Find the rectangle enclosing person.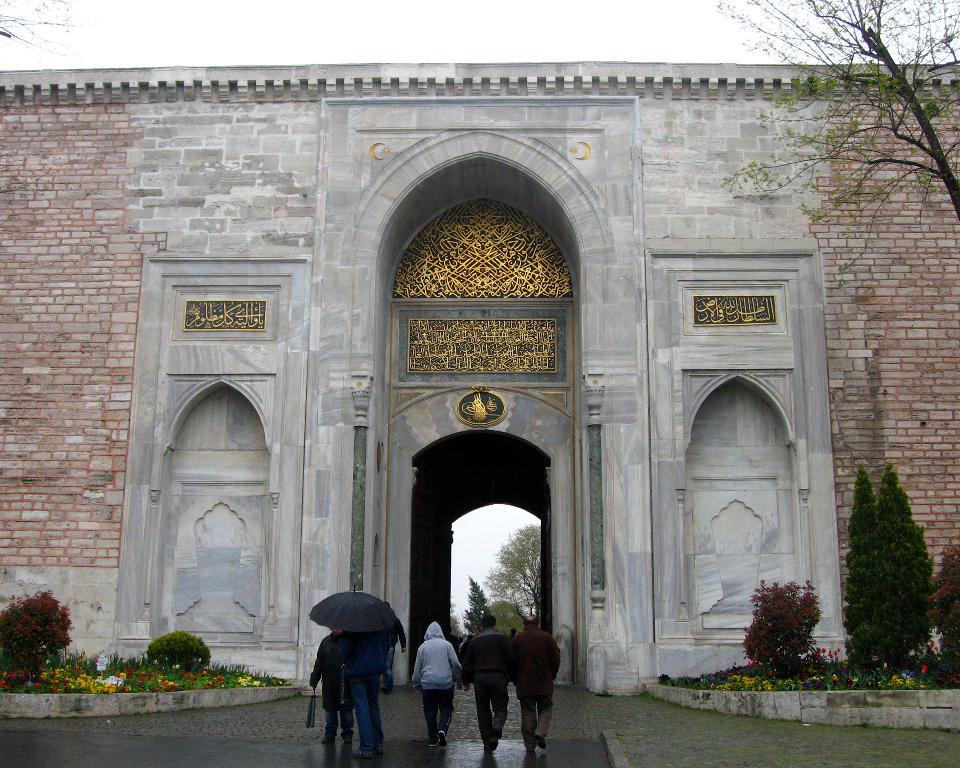
pyautogui.locateOnScreen(509, 614, 560, 755).
